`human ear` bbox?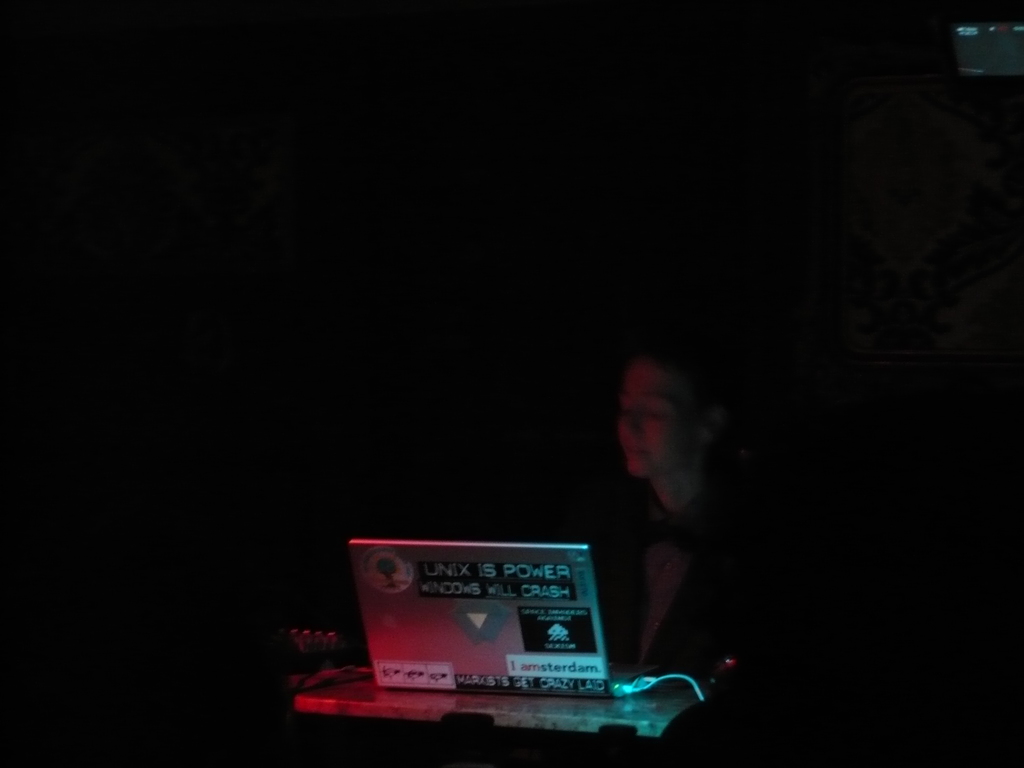
701 407 731 442
